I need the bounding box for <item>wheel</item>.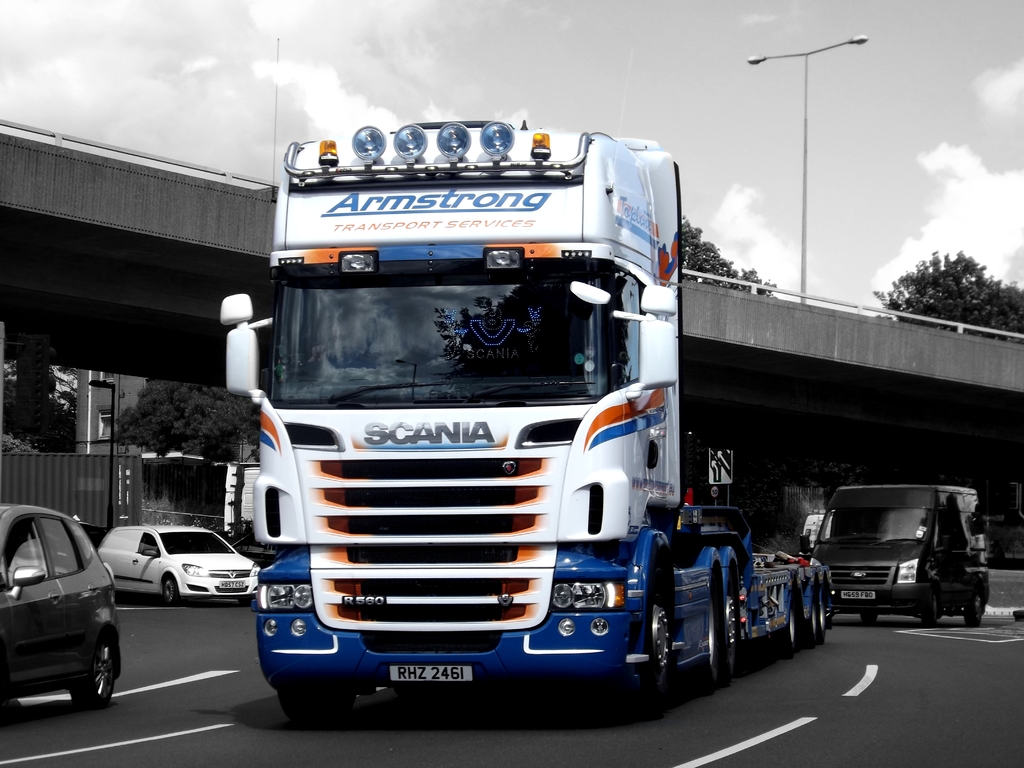
Here it is: (left=80, top=643, right=117, bottom=707).
